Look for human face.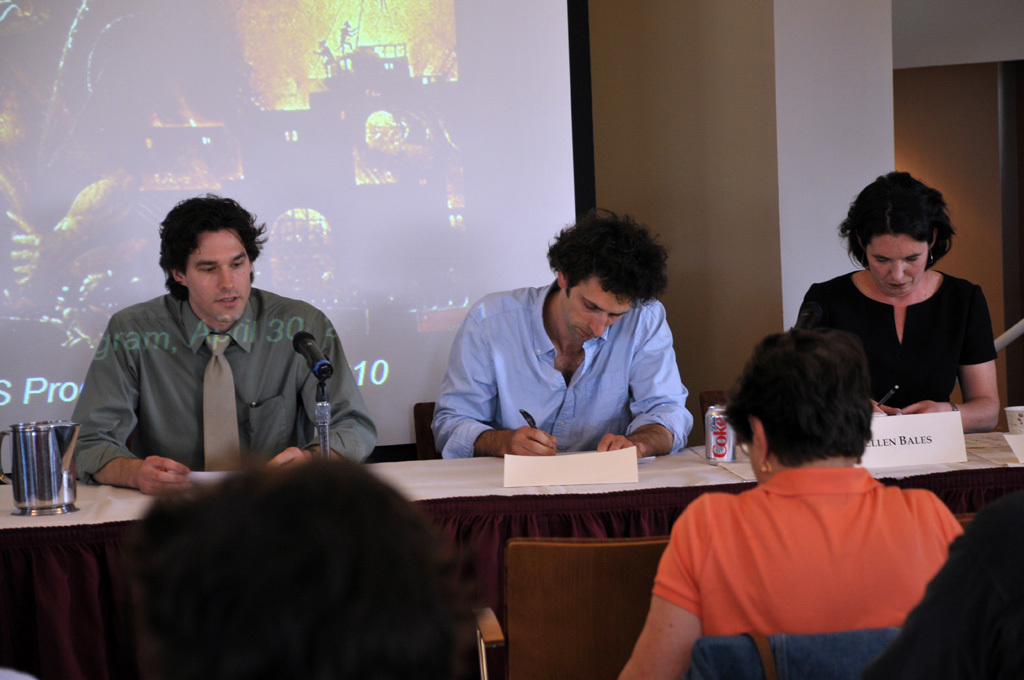
Found: 868:230:928:293.
